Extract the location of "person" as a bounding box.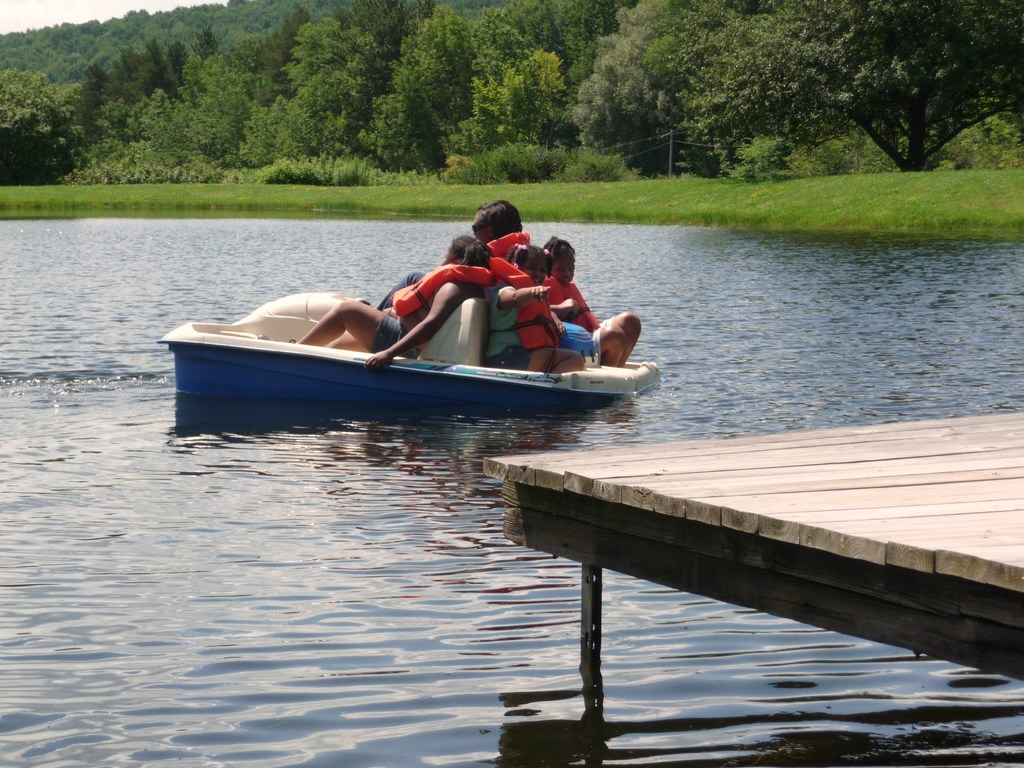
BBox(292, 229, 494, 365).
